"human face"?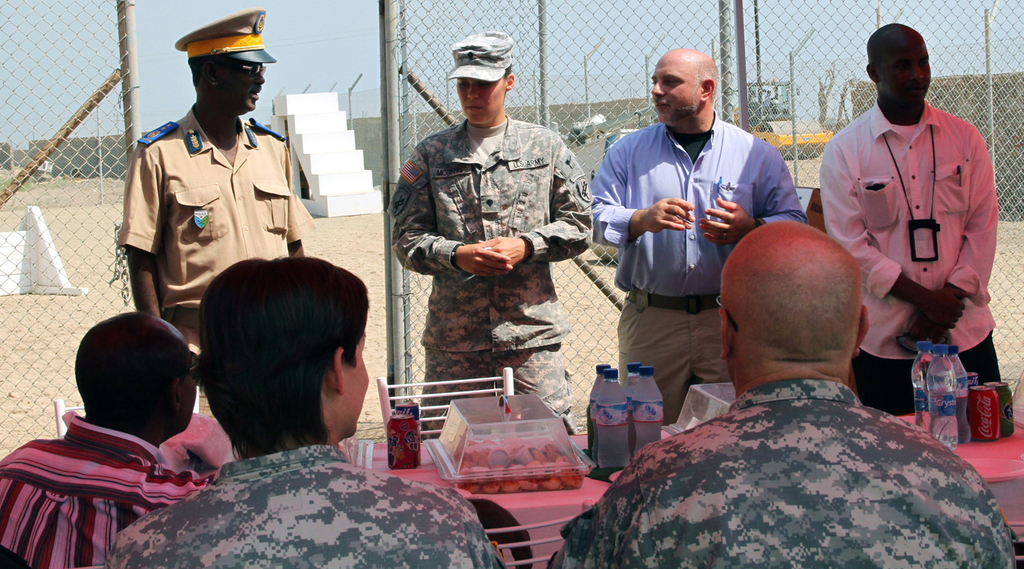
pyautogui.locateOnScreen(225, 60, 265, 110)
